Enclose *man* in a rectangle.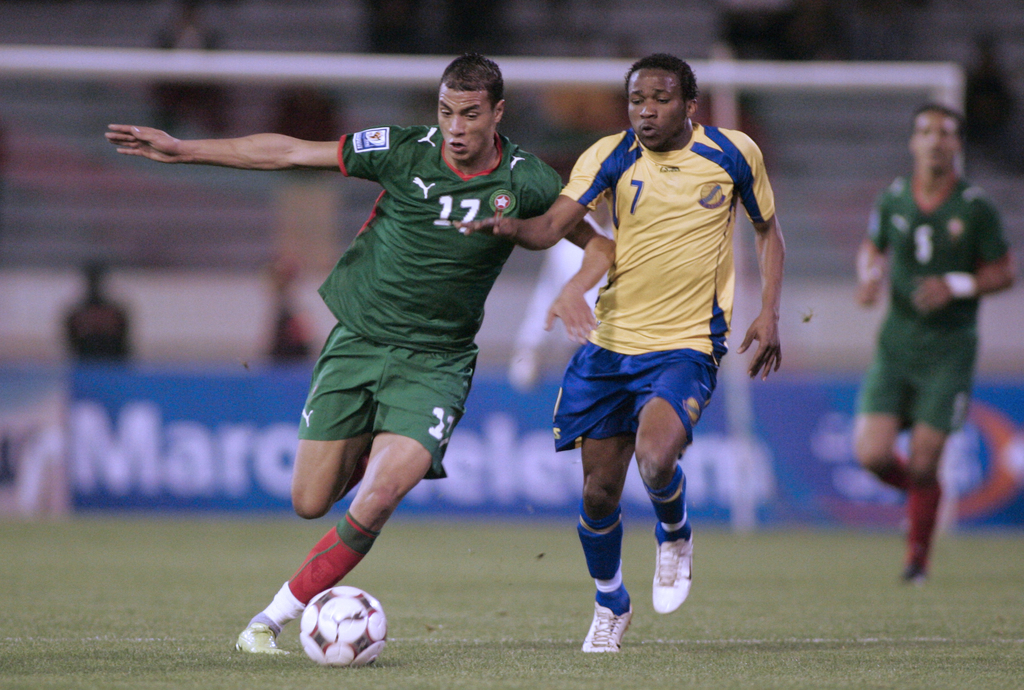
x1=851 y1=103 x2=1016 y2=582.
